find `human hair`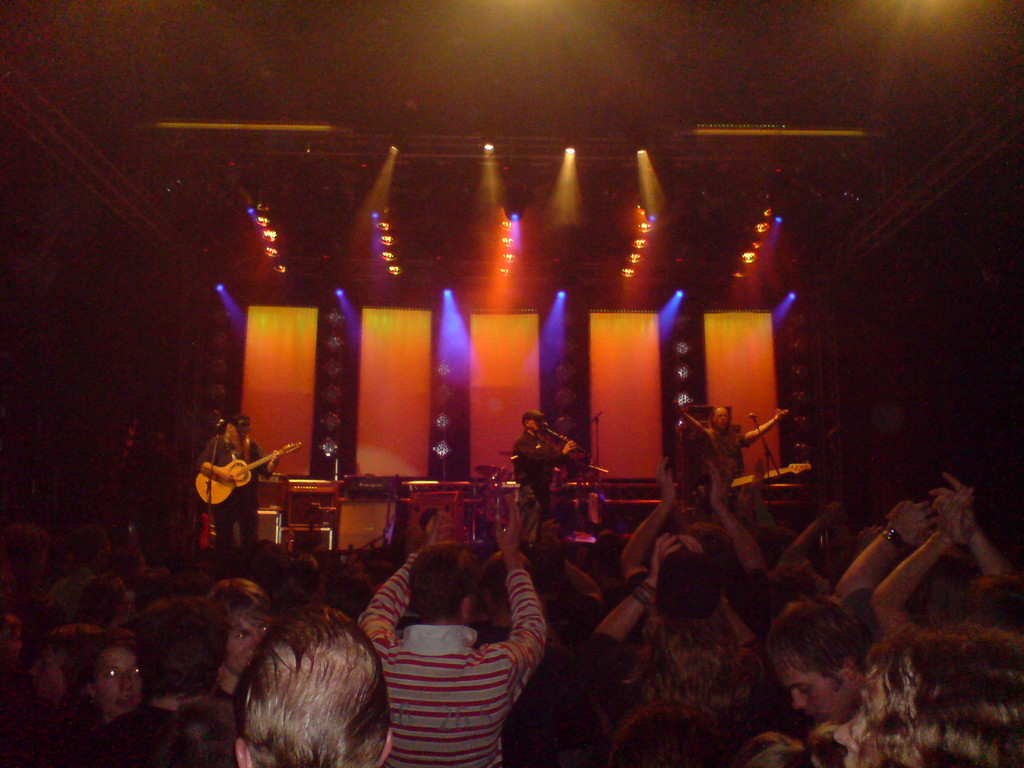
bbox=(415, 545, 502, 612)
